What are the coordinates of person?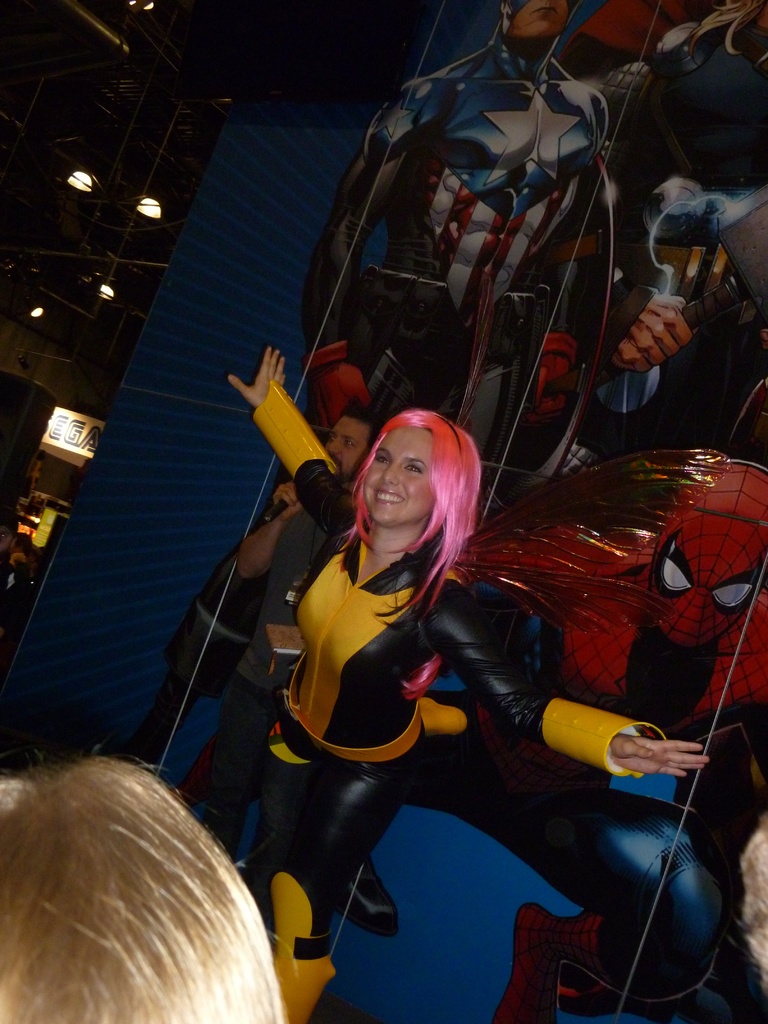
box=[217, 401, 387, 872].
